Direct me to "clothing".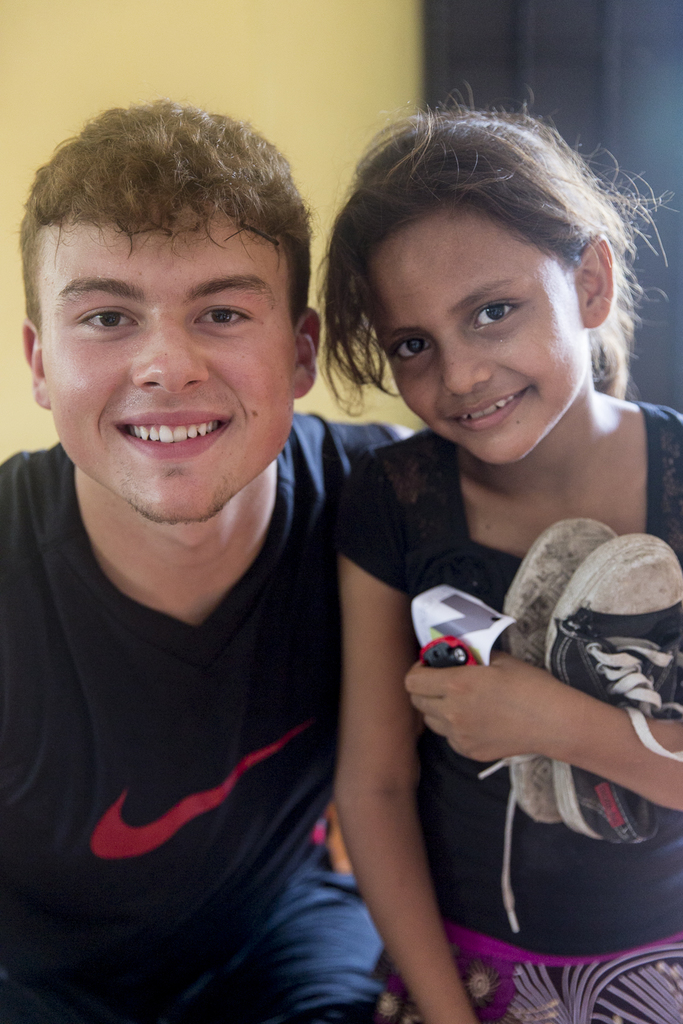
Direction: (left=382, top=485, right=668, bottom=973).
